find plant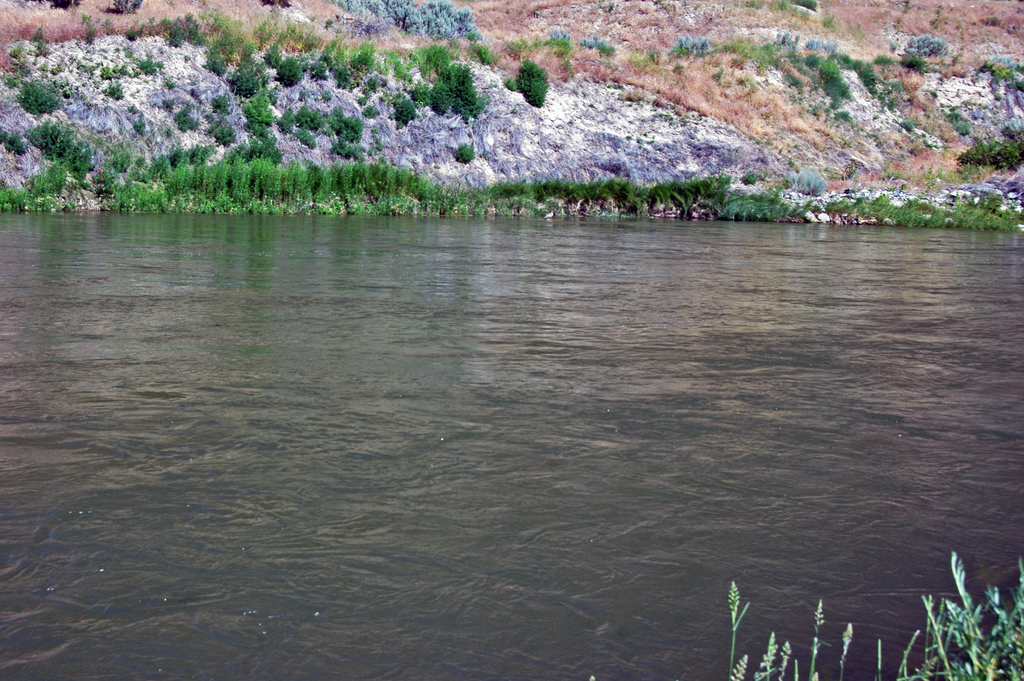
(811, 10, 838, 28)
